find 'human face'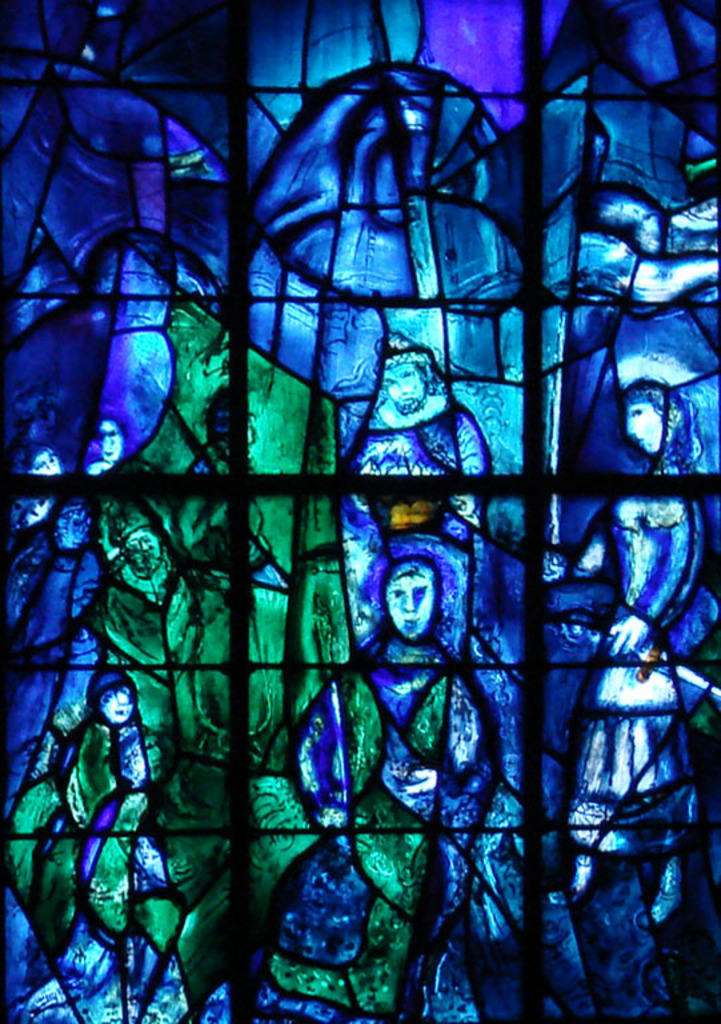
382:568:436:641
